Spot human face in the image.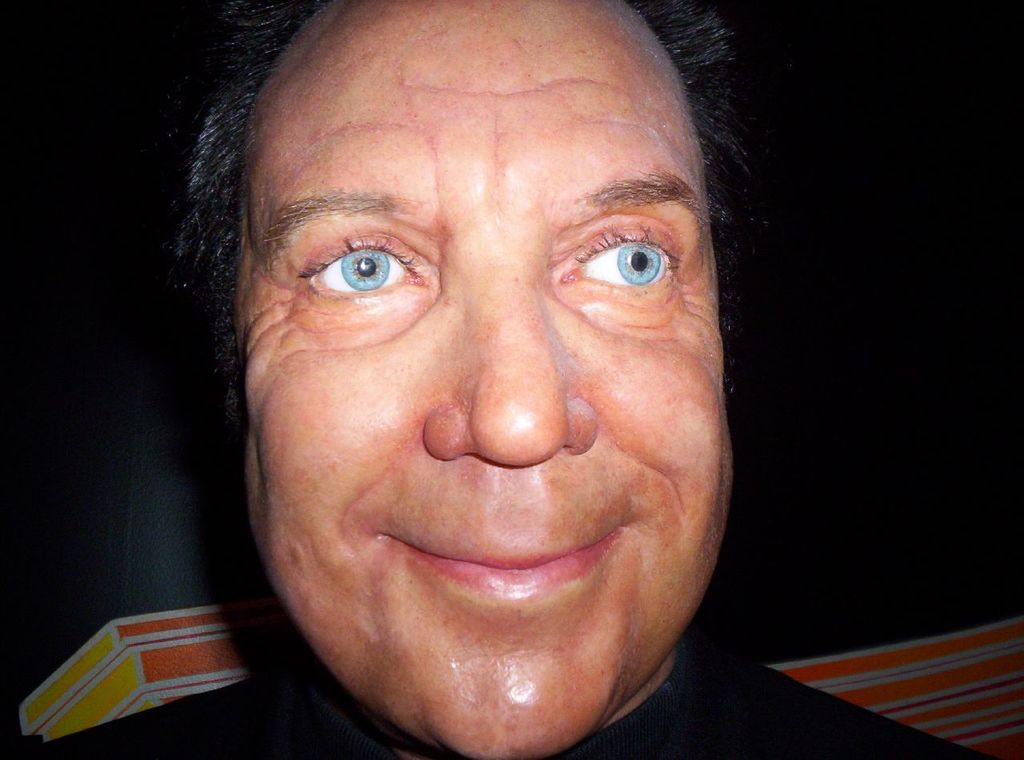
human face found at locate(227, 0, 738, 759).
